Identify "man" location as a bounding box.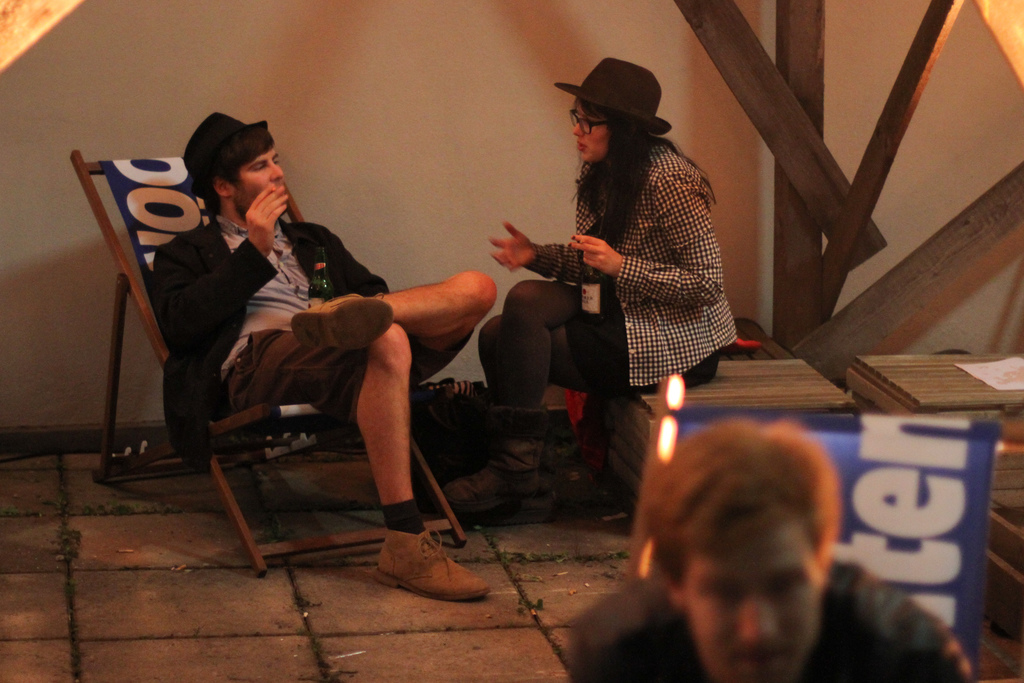
(148,102,497,603).
